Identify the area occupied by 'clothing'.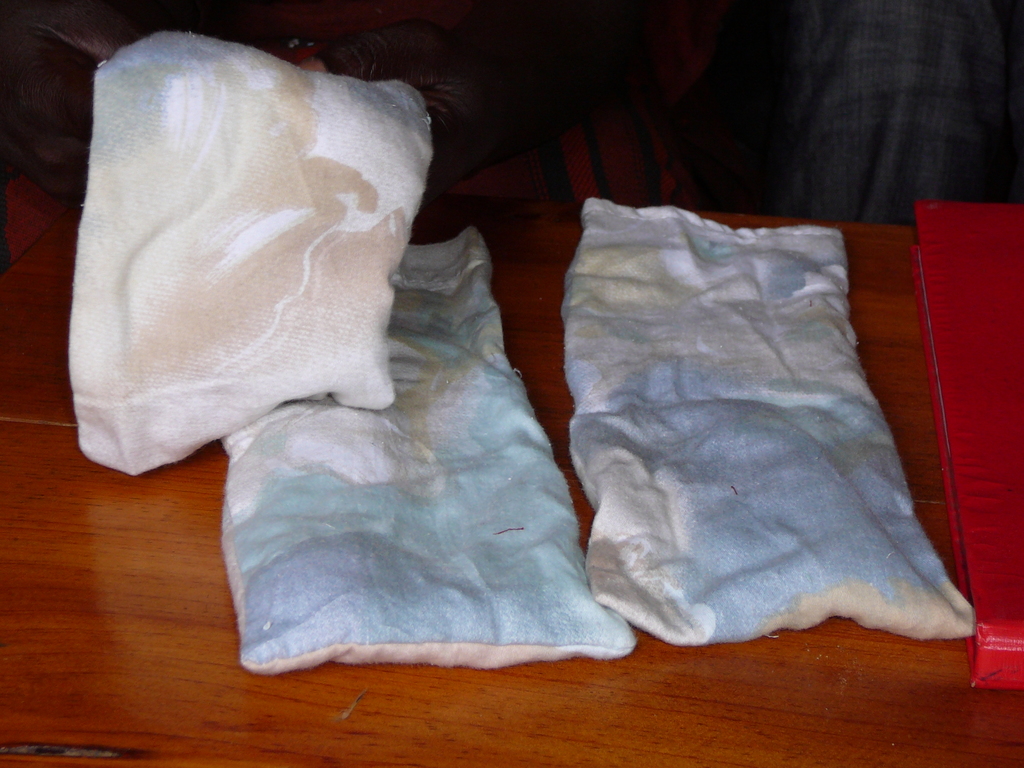
Area: <bbox>155, 0, 721, 205</bbox>.
